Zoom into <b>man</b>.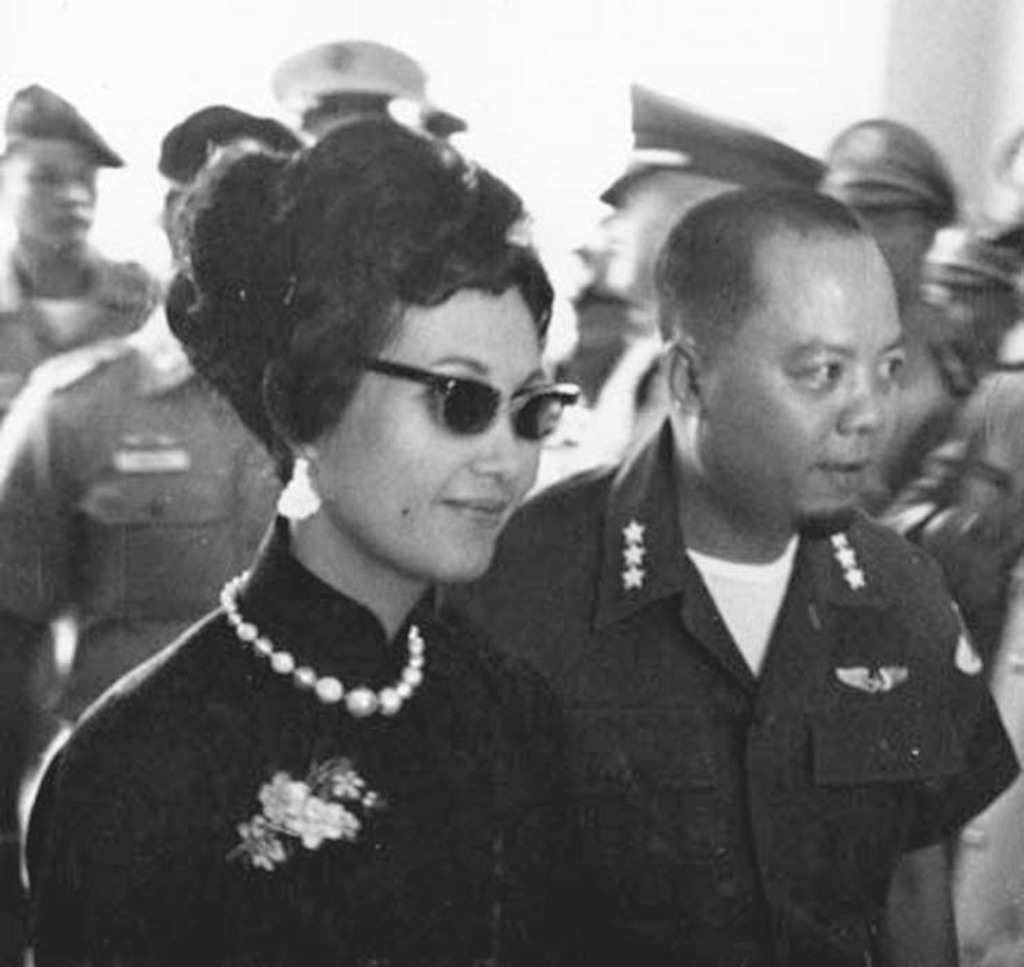
Zoom target: BBox(0, 104, 308, 803).
